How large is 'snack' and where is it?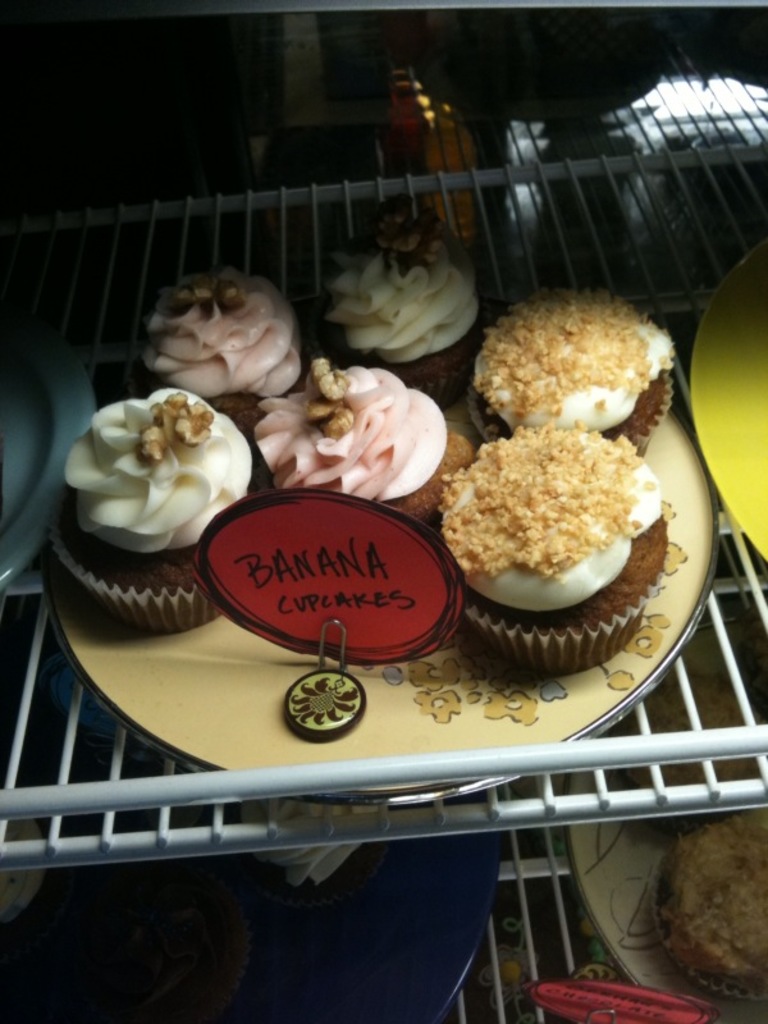
Bounding box: <bbox>42, 390, 261, 632</bbox>.
